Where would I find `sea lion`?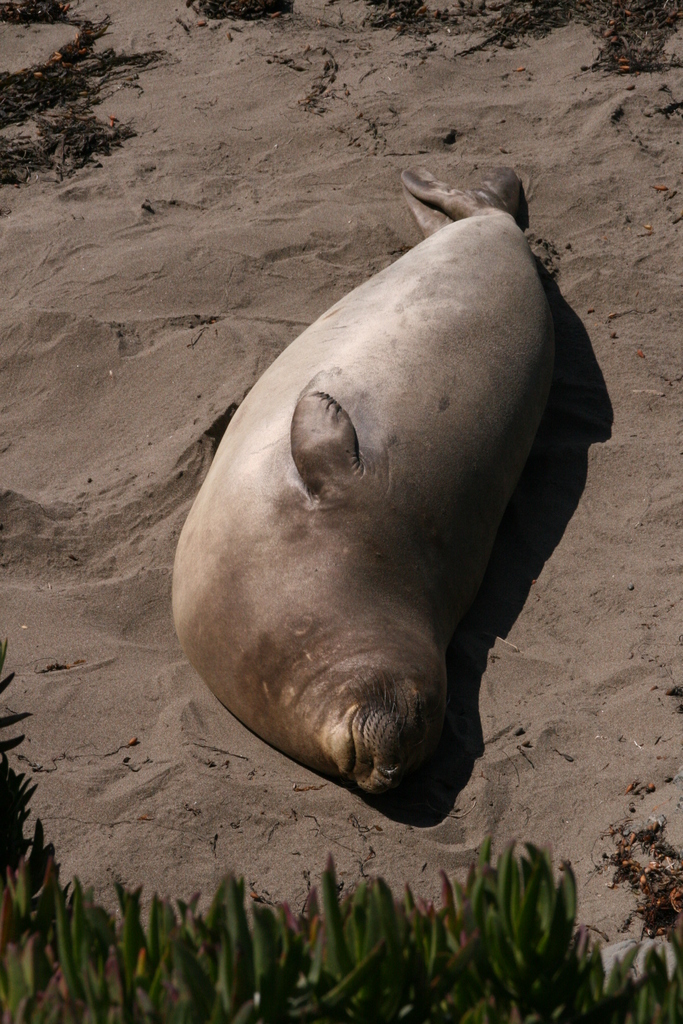
At x1=167 y1=164 x2=555 y2=803.
